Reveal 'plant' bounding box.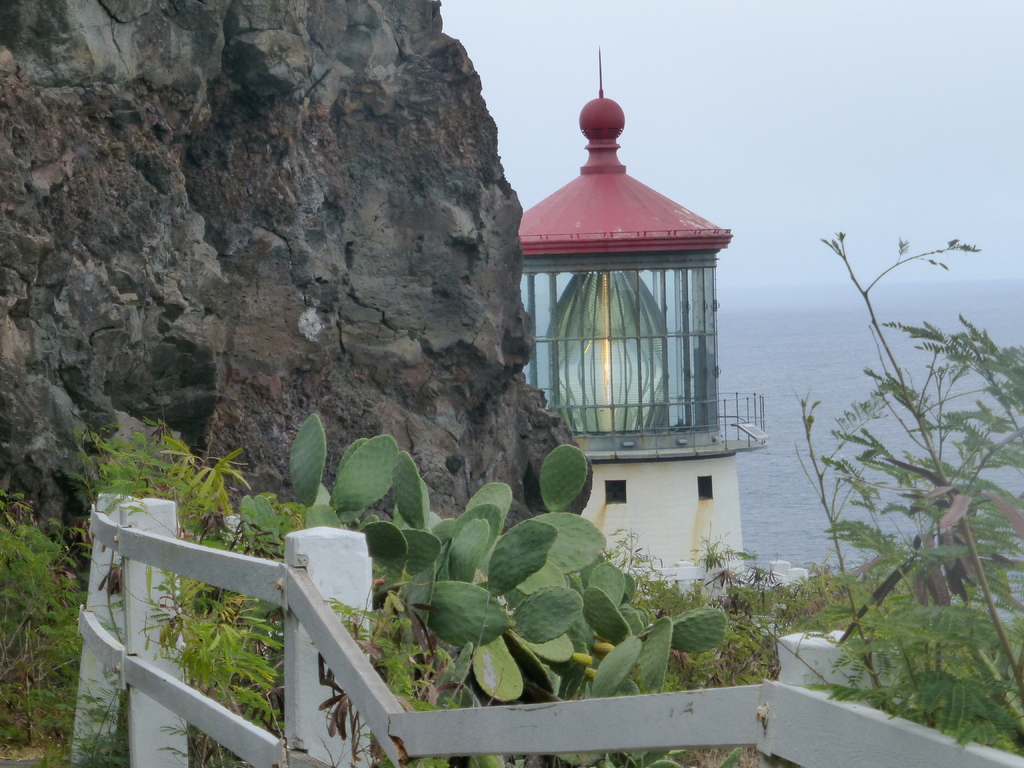
Revealed: box(137, 563, 285, 748).
